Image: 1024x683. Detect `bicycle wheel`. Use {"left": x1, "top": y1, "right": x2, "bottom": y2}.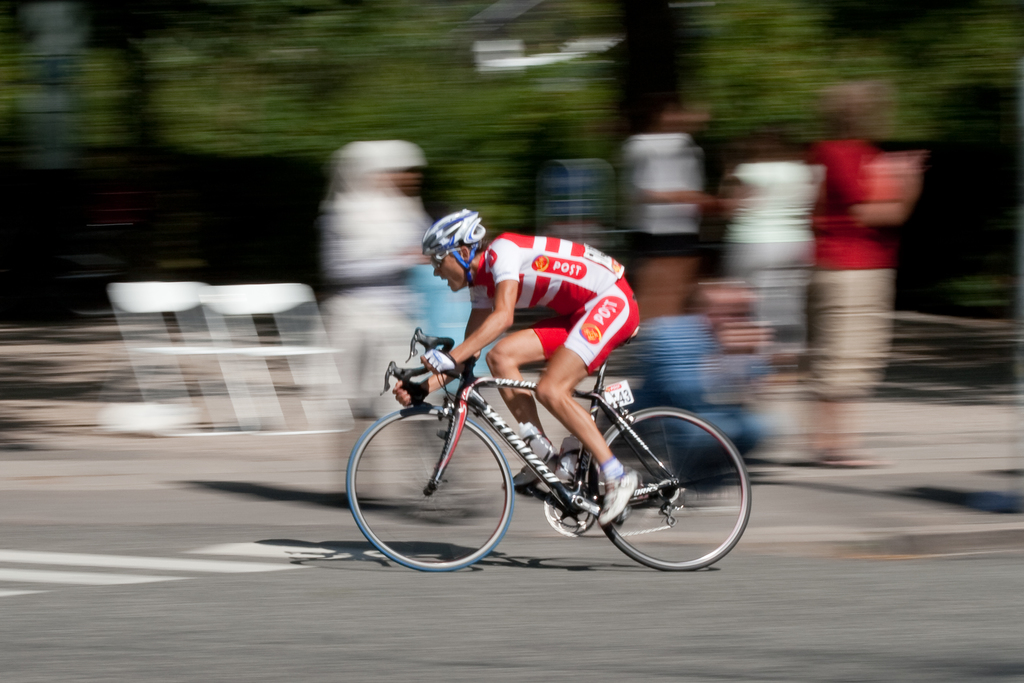
{"left": 347, "top": 404, "right": 516, "bottom": 574}.
